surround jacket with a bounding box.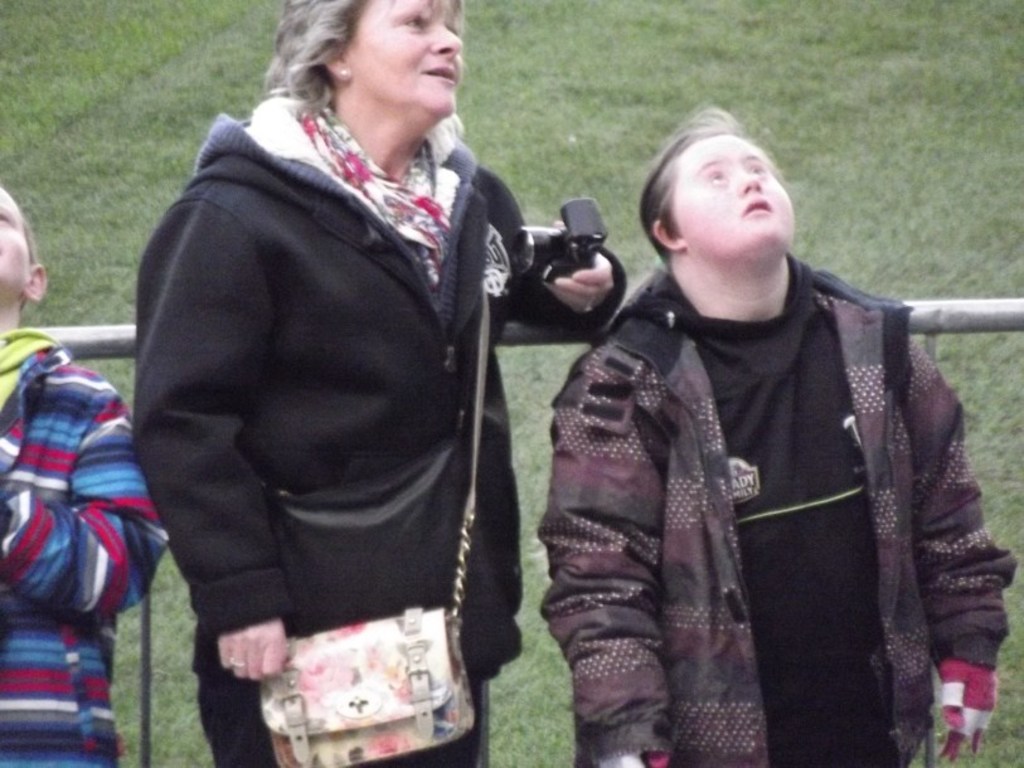
(136, 102, 635, 684).
